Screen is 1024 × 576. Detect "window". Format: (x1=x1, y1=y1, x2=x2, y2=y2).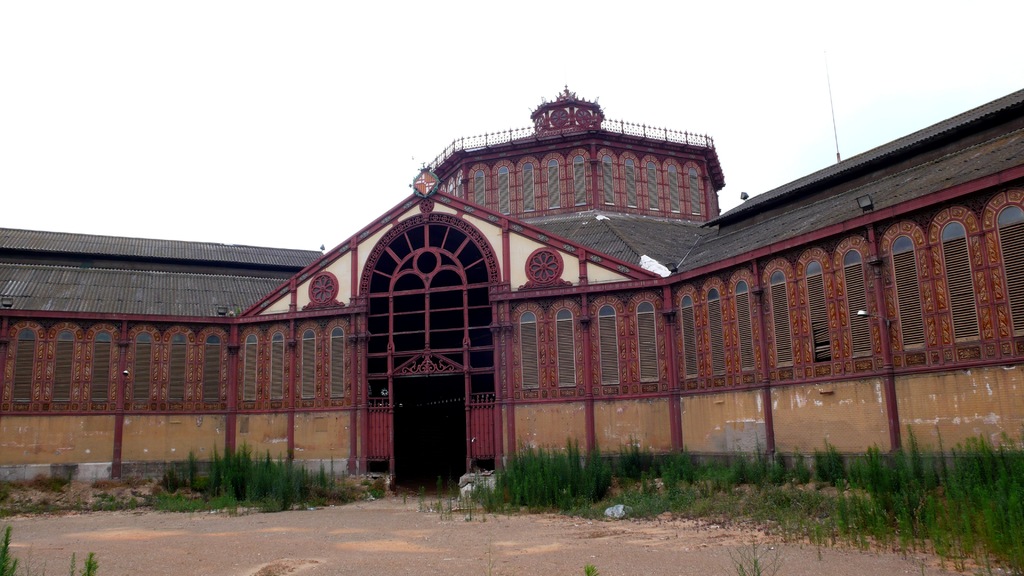
(x1=468, y1=150, x2=588, y2=217).
